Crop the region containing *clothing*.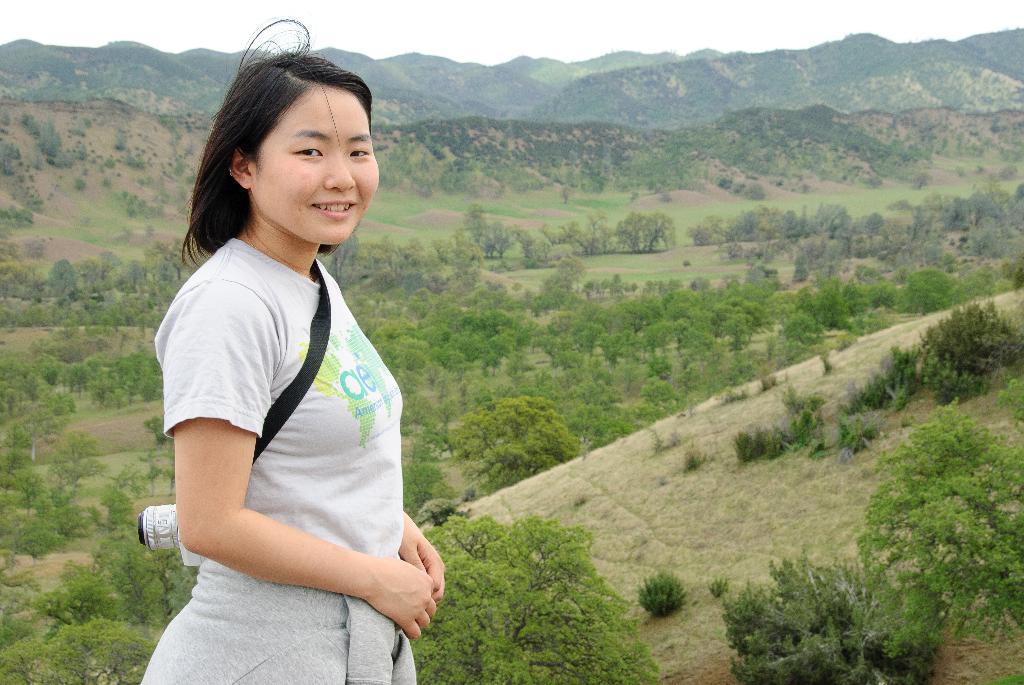
Crop region: 136 227 442 684.
